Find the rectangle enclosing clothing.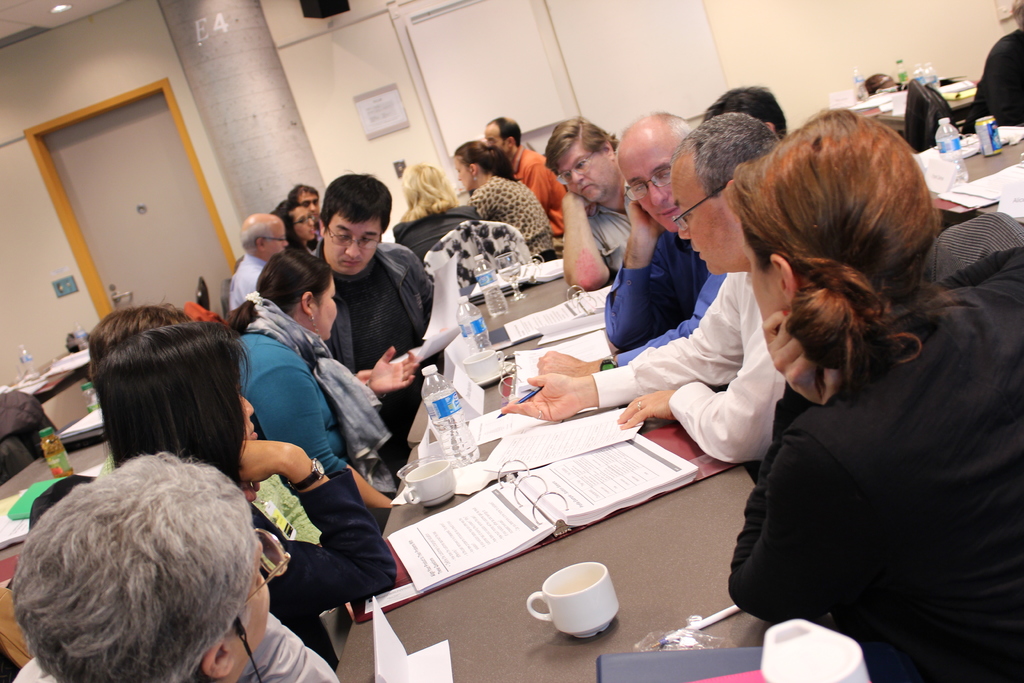
left=21, top=654, right=355, bottom=682.
